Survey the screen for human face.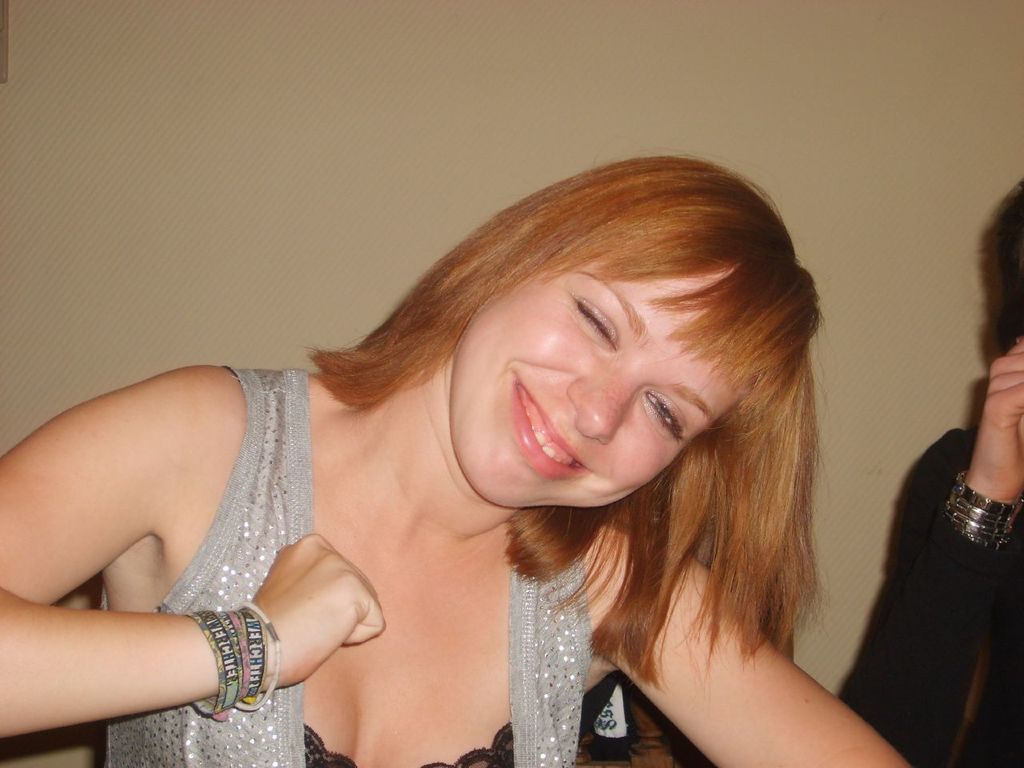
Survey found: region(407, 214, 770, 534).
